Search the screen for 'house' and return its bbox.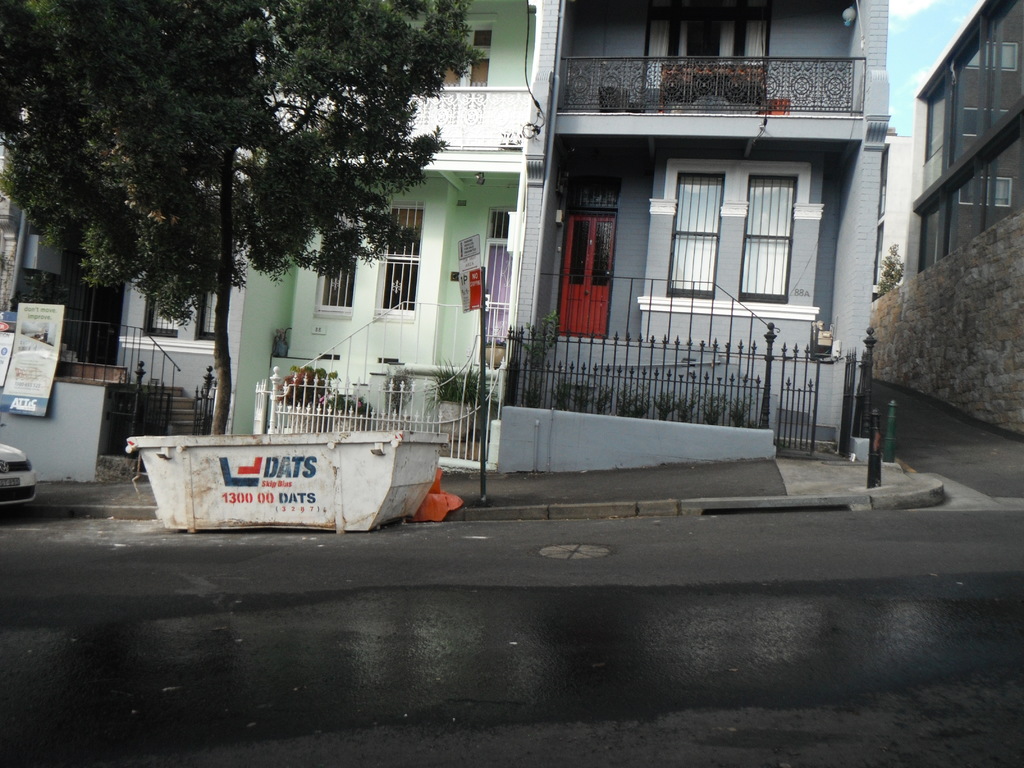
Found: x1=488, y1=0, x2=890, y2=458.
